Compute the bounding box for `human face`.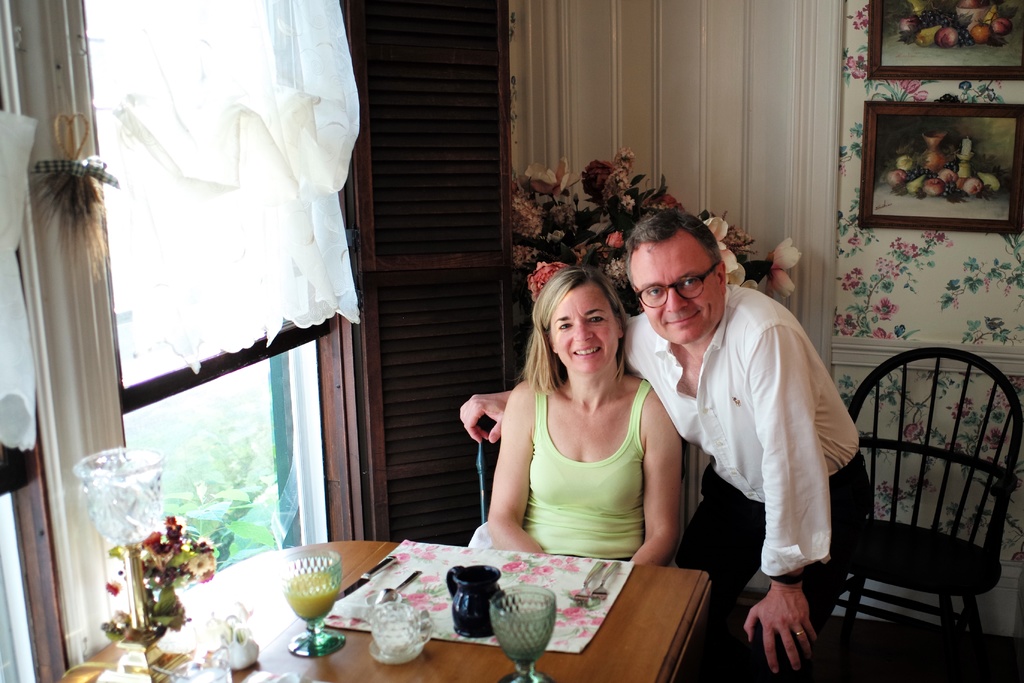
(552, 283, 619, 378).
